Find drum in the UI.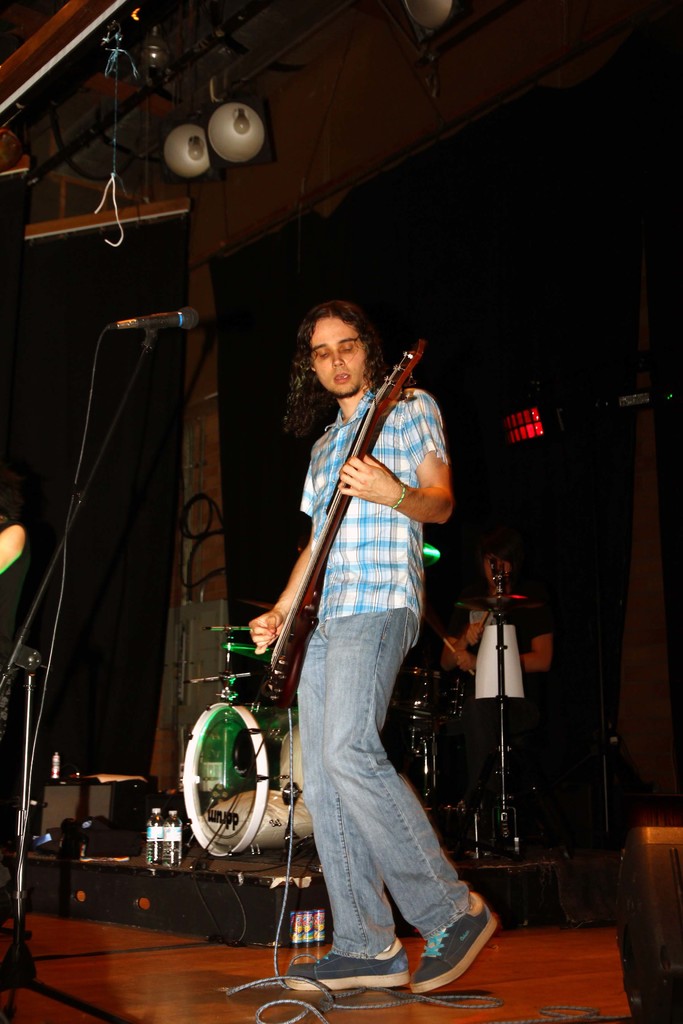
UI element at box(173, 658, 311, 867).
